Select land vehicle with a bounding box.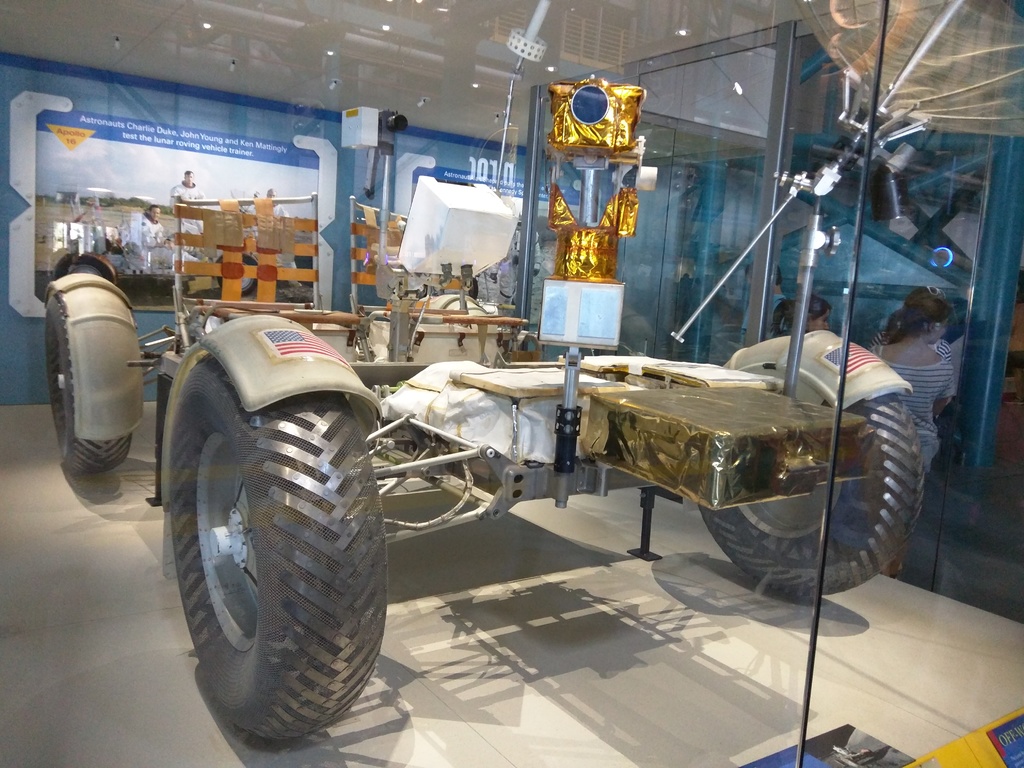
[68,250,950,705].
